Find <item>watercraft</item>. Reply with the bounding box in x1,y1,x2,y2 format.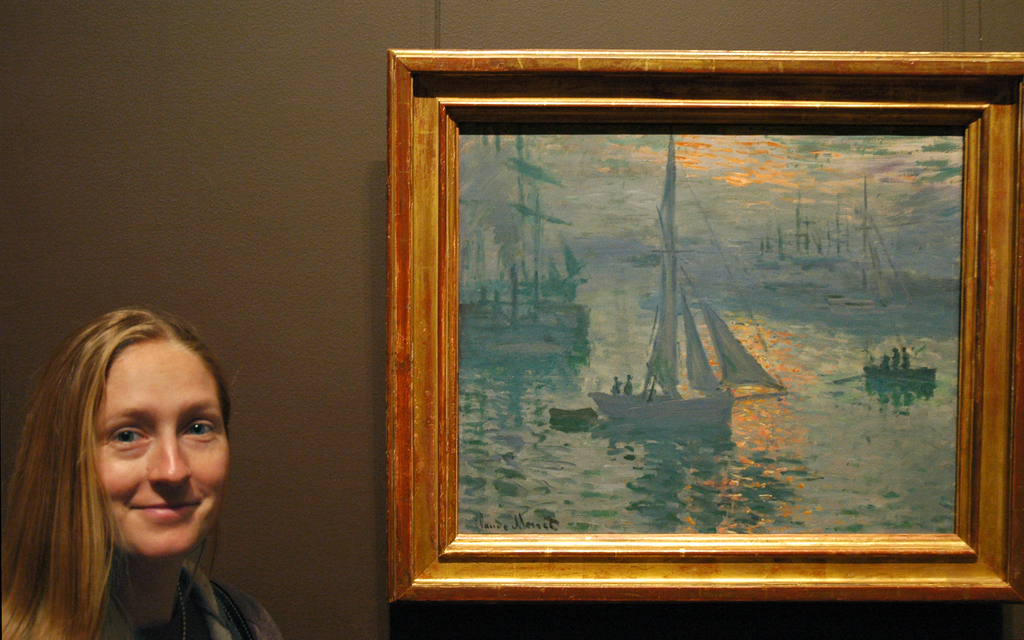
589,131,732,427.
